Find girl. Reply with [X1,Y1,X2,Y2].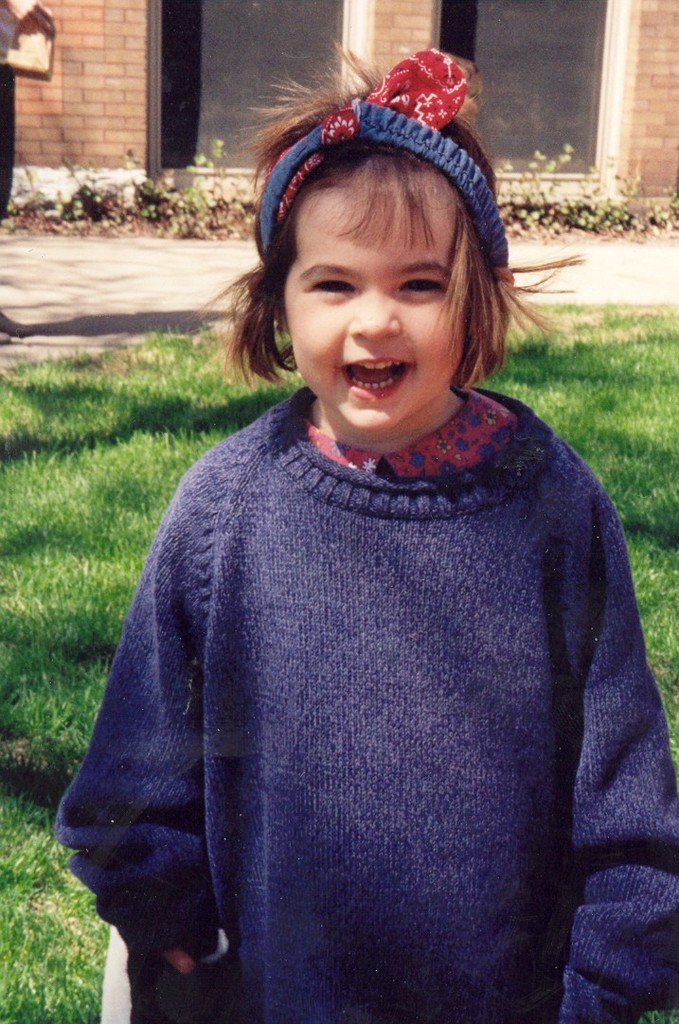
[48,28,678,1023].
